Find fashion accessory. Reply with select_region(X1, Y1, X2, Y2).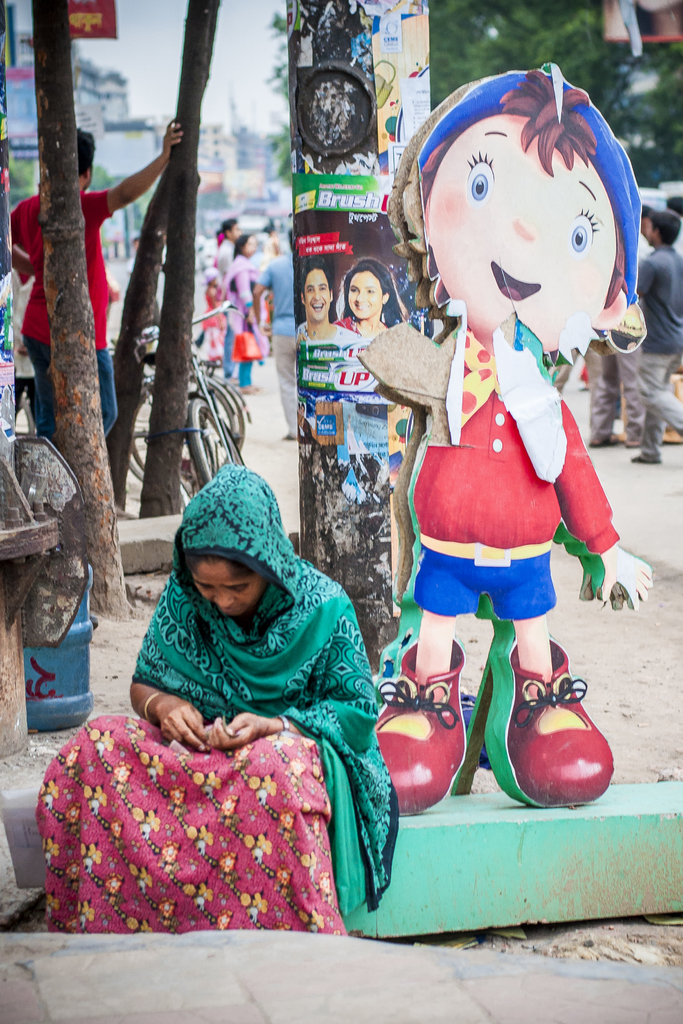
select_region(379, 634, 470, 817).
